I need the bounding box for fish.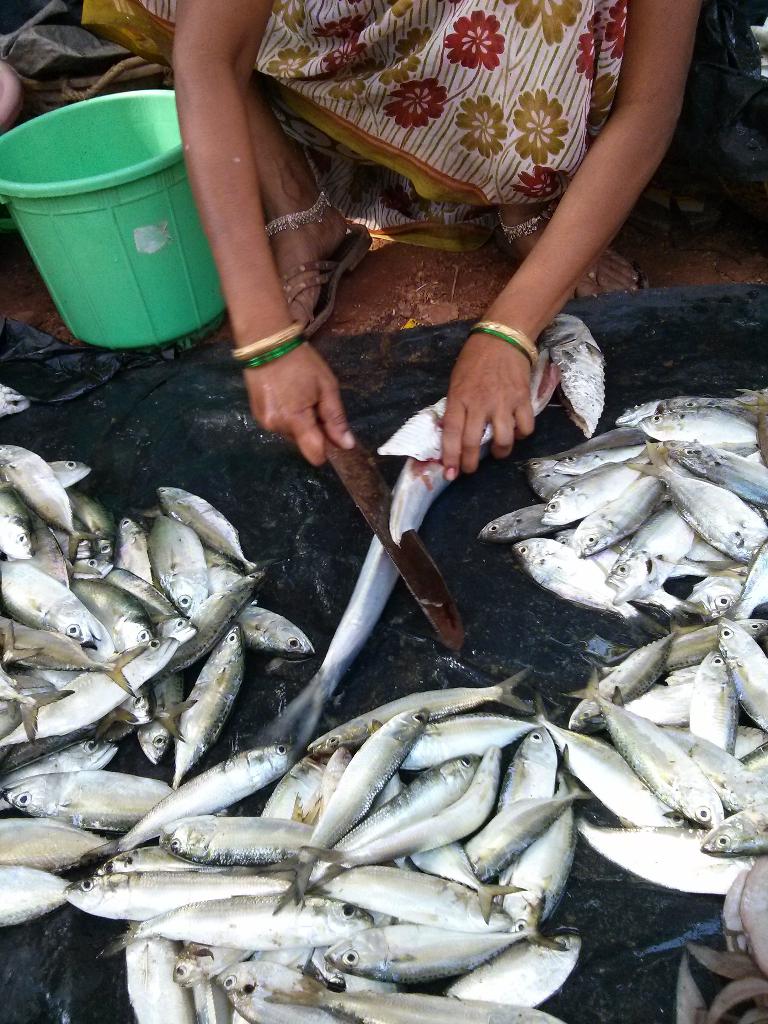
Here it is: (374, 337, 558, 475).
